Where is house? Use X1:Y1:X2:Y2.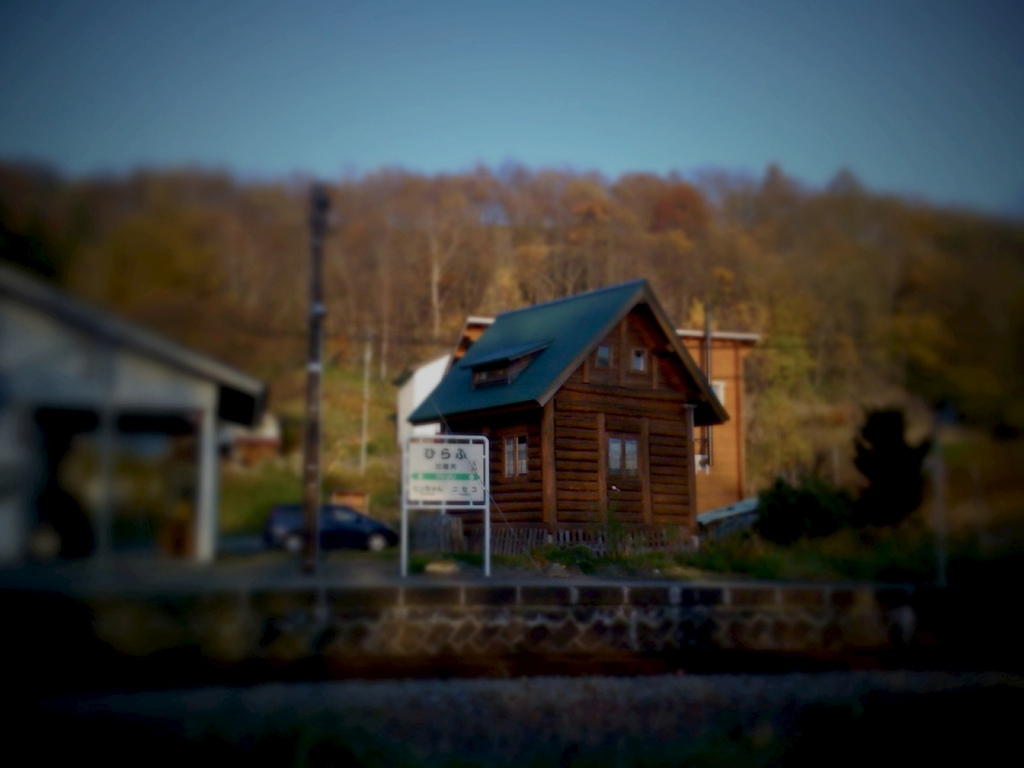
449:323:767:522.
